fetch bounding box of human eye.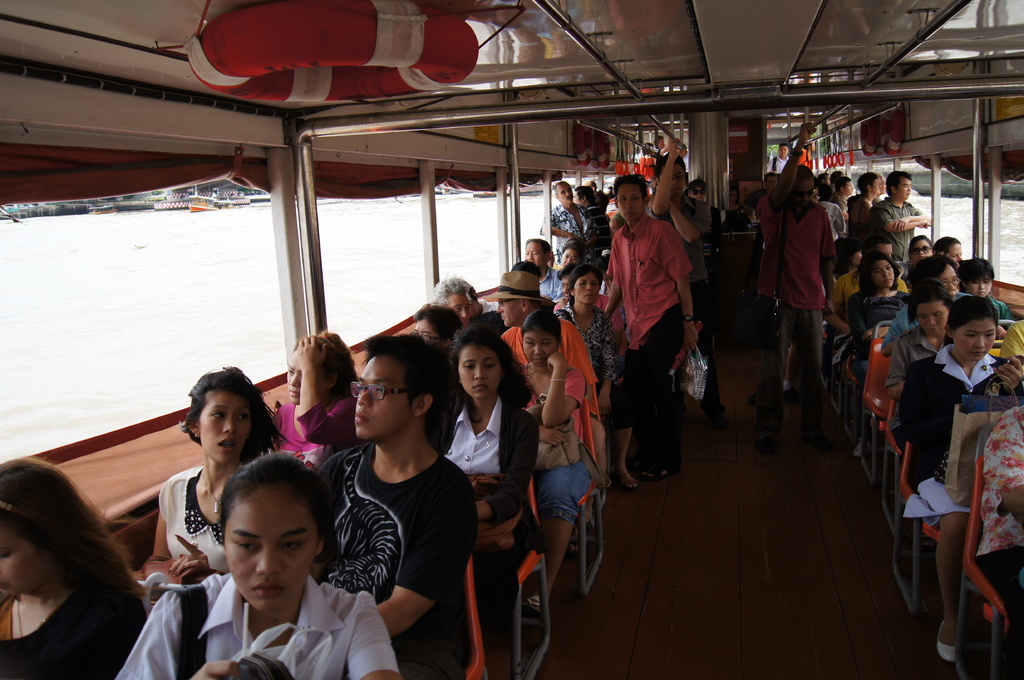
Bbox: <bbox>357, 384, 365, 391</bbox>.
